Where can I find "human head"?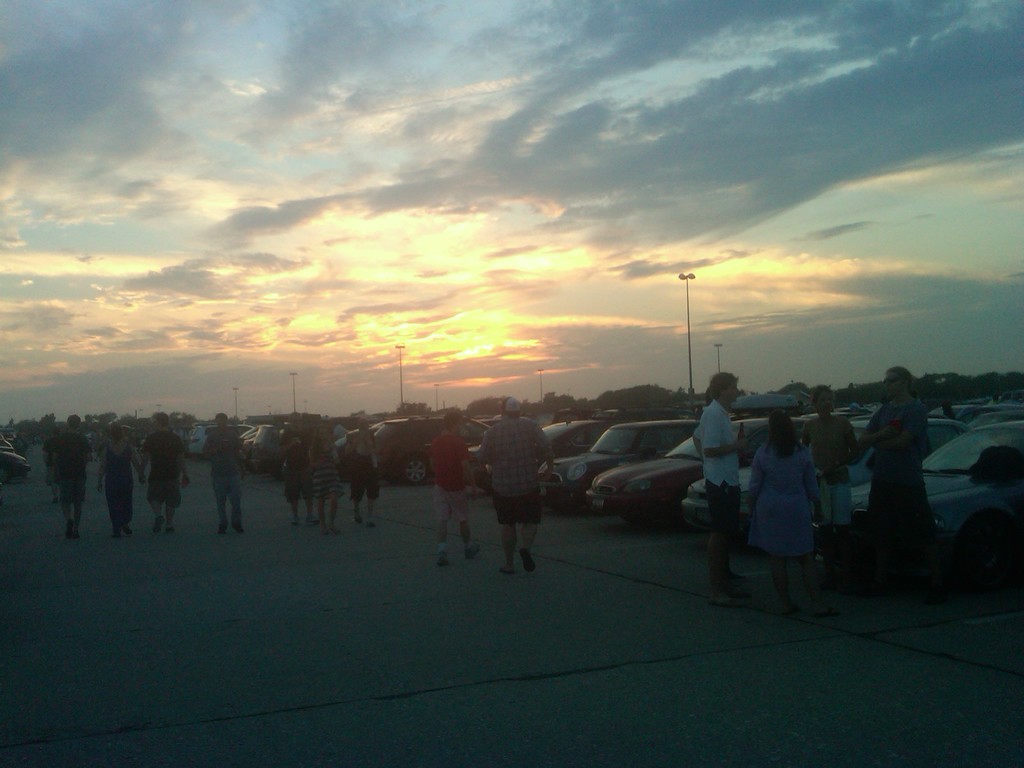
You can find it at (x1=67, y1=413, x2=82, y2=431).
